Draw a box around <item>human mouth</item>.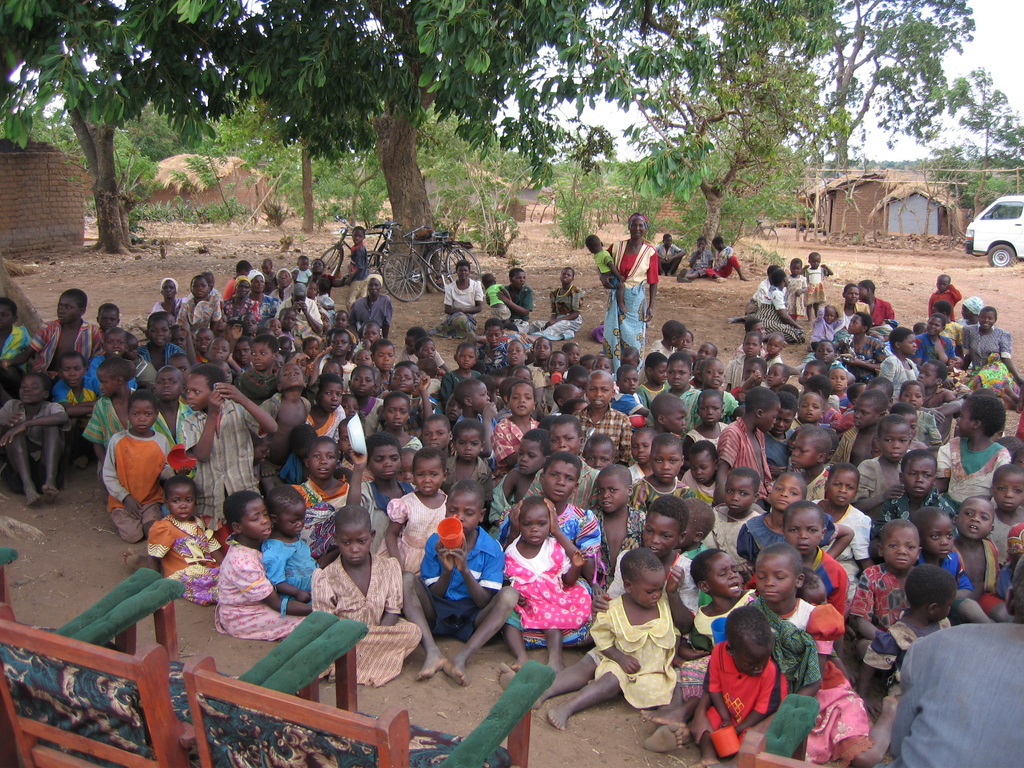
[422,486,431,490].
